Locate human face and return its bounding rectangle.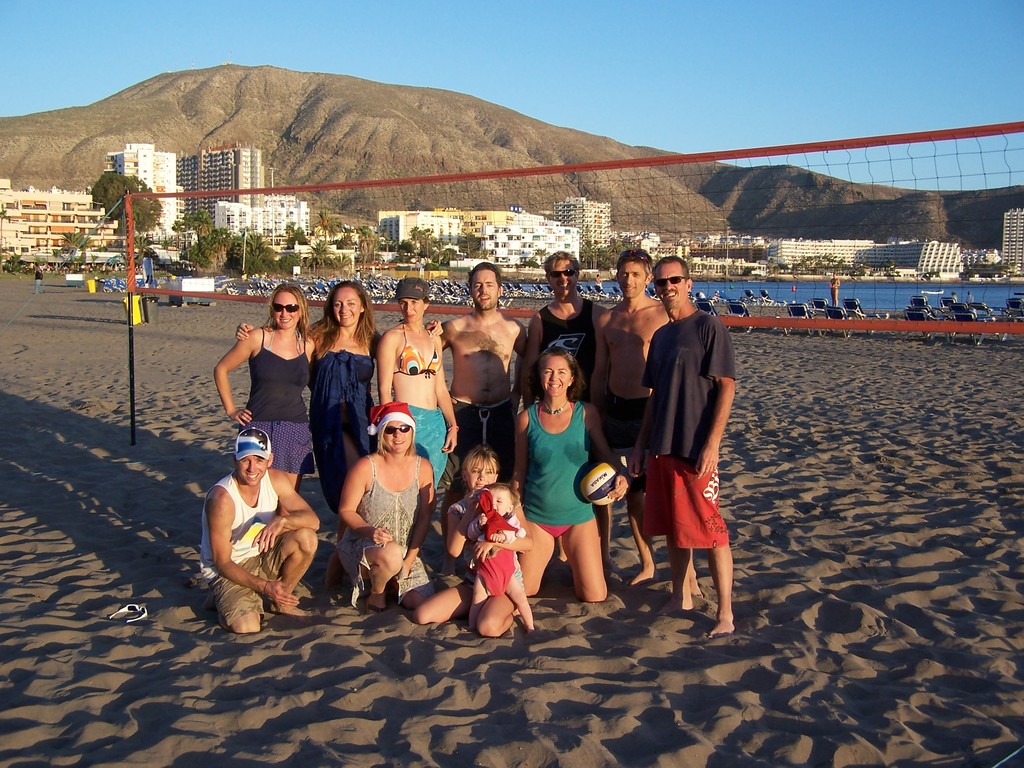
<region>538, 355, 573, 397</region>.
